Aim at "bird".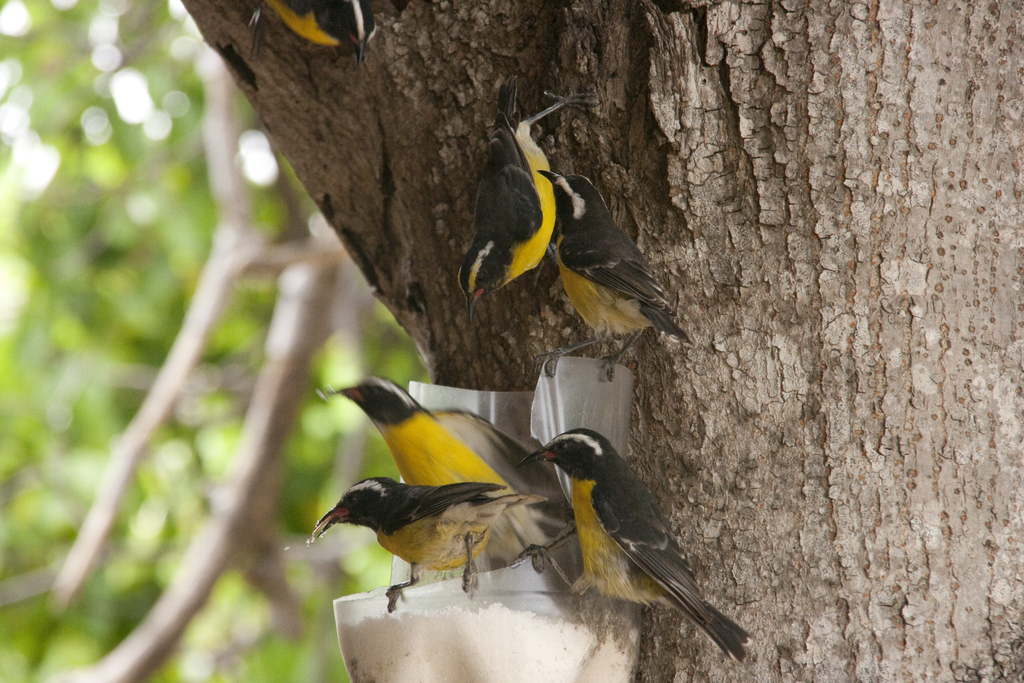
Aimed at crop(303, 477, 561, 614).
